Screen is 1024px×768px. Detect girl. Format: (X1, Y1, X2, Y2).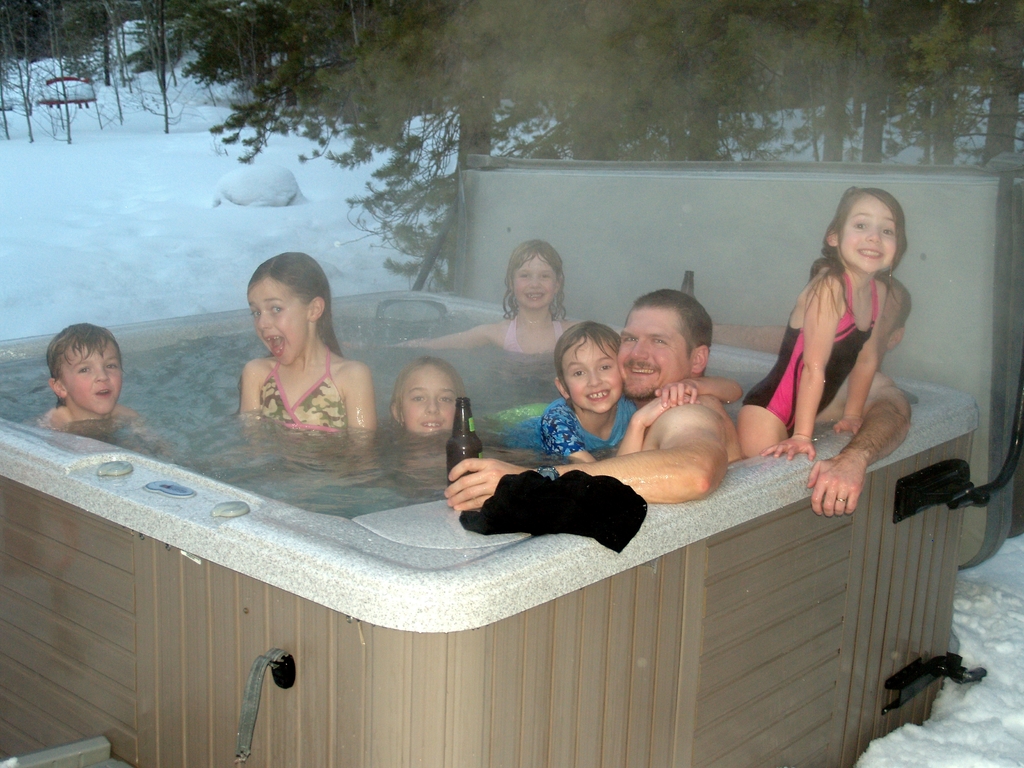
(742, 185, 909, 458).
